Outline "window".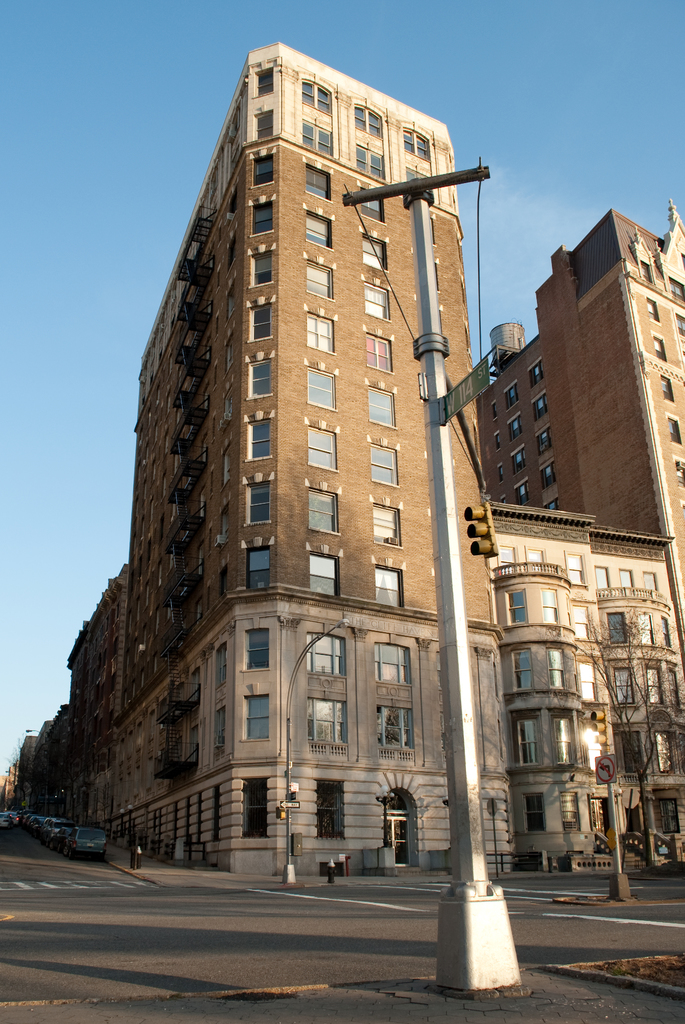
Outline: bbox=[534, 389, 548, 420].
